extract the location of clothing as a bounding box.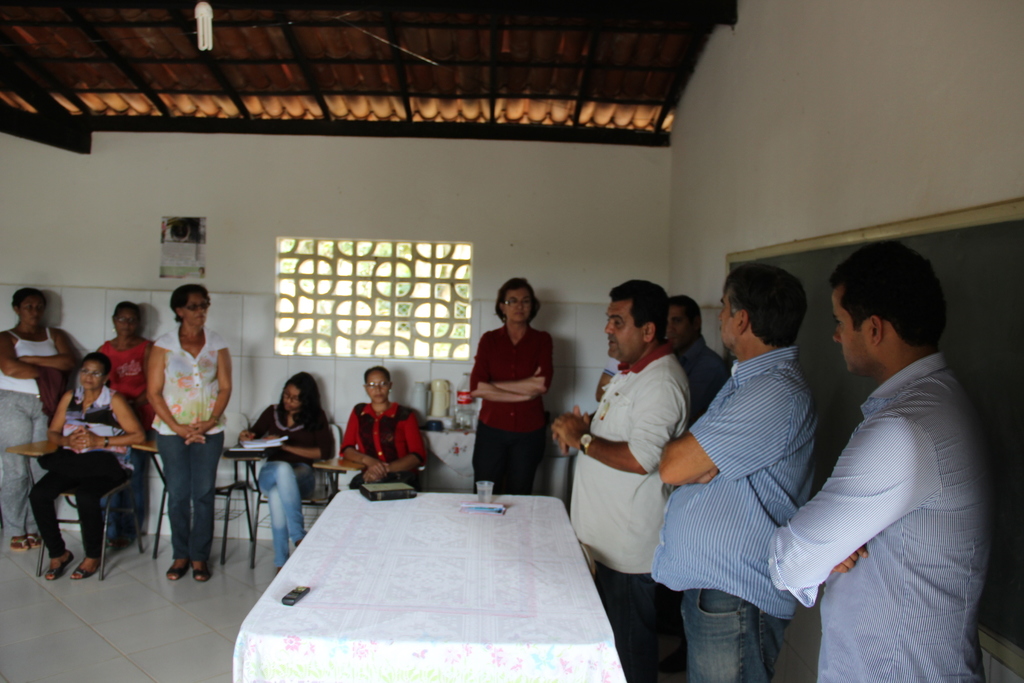
[x1=155, y1=324, x2=228, y2=566].
